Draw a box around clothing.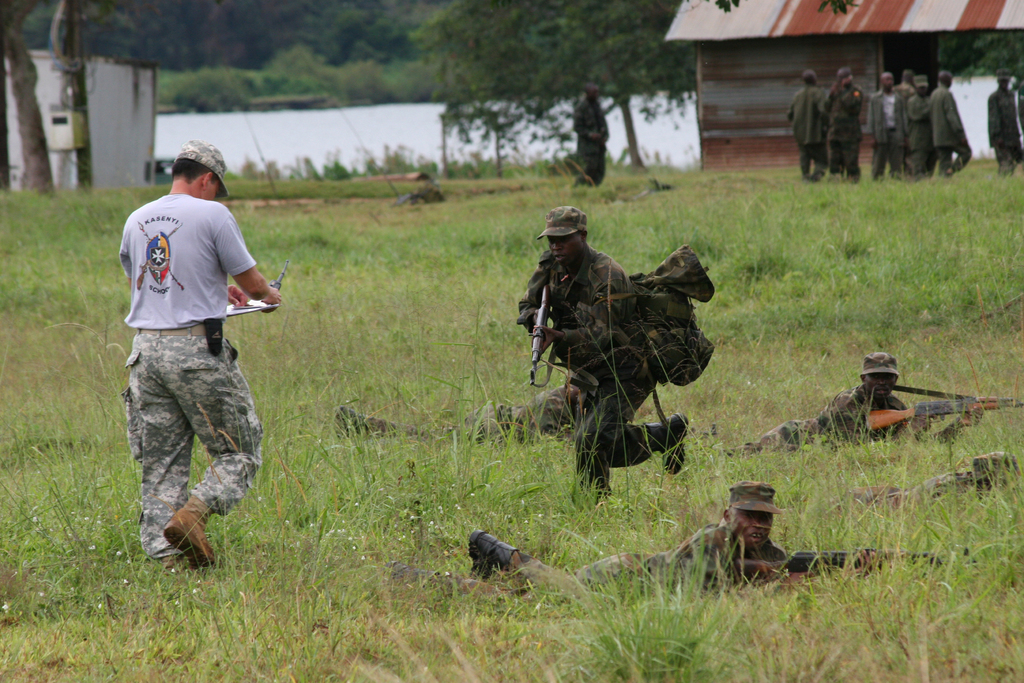
crop(928, 83, 967, 169).
